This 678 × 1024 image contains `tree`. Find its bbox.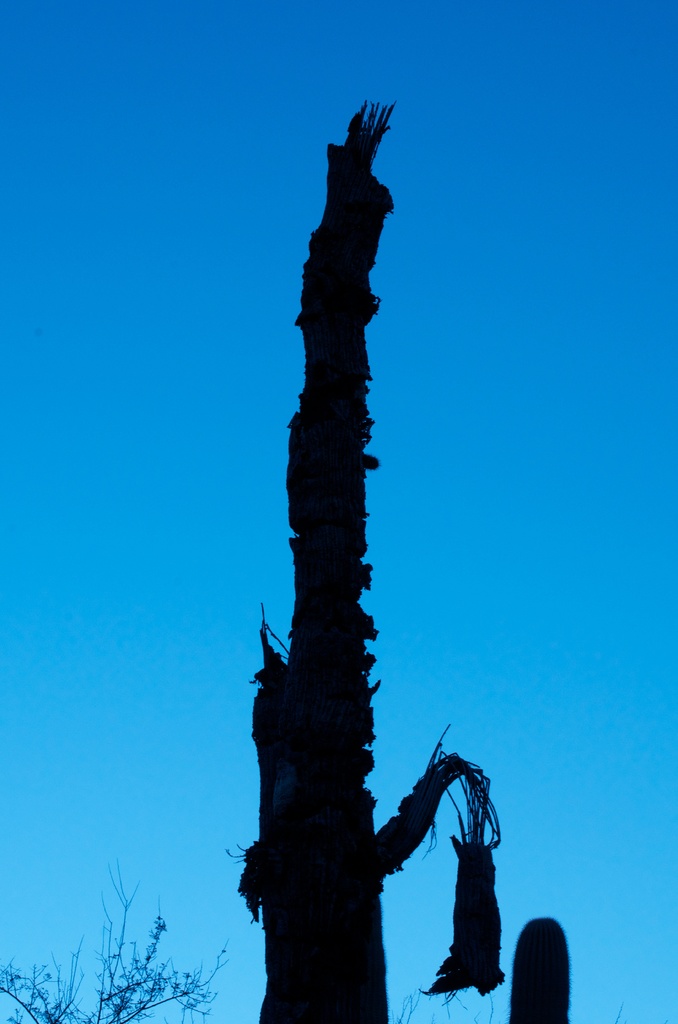
bbox=[188, 8, 503, 1023].
